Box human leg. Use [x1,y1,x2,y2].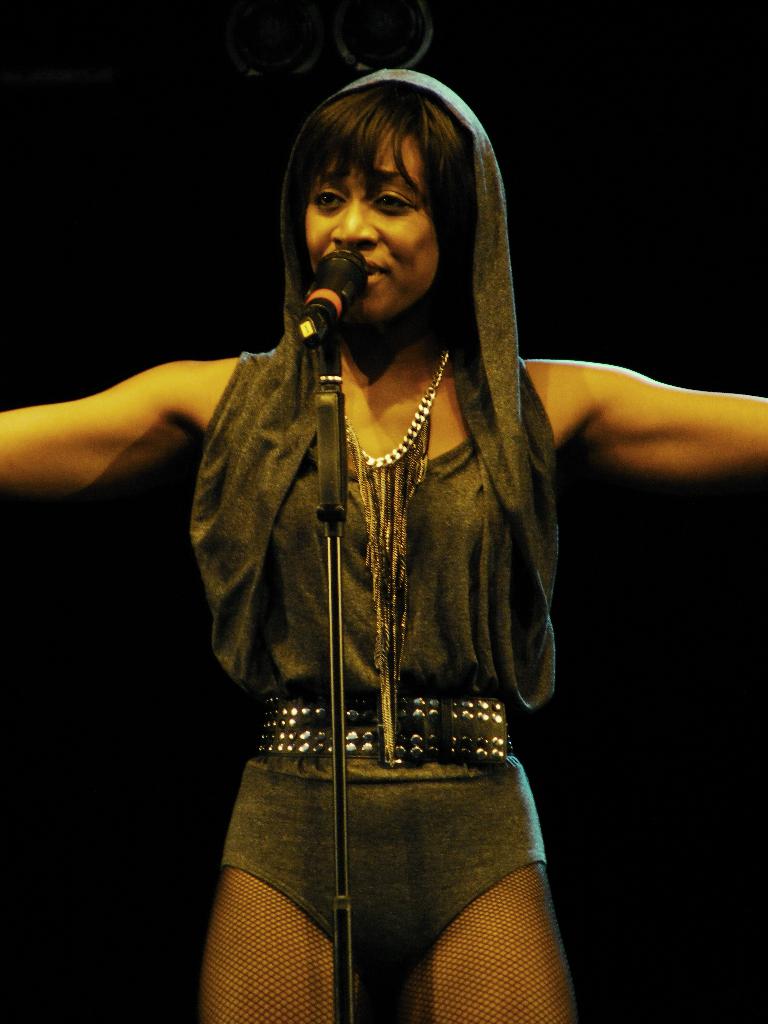
[198,746,357,1020].
